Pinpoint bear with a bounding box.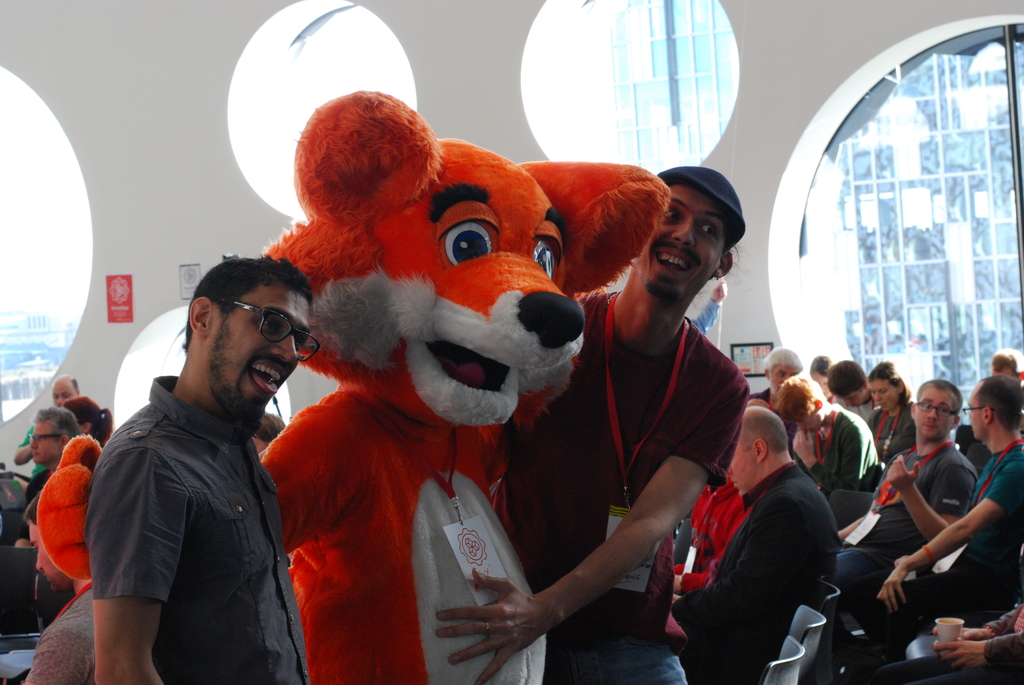
[left=36, top=88, right=671, bottom=684].
